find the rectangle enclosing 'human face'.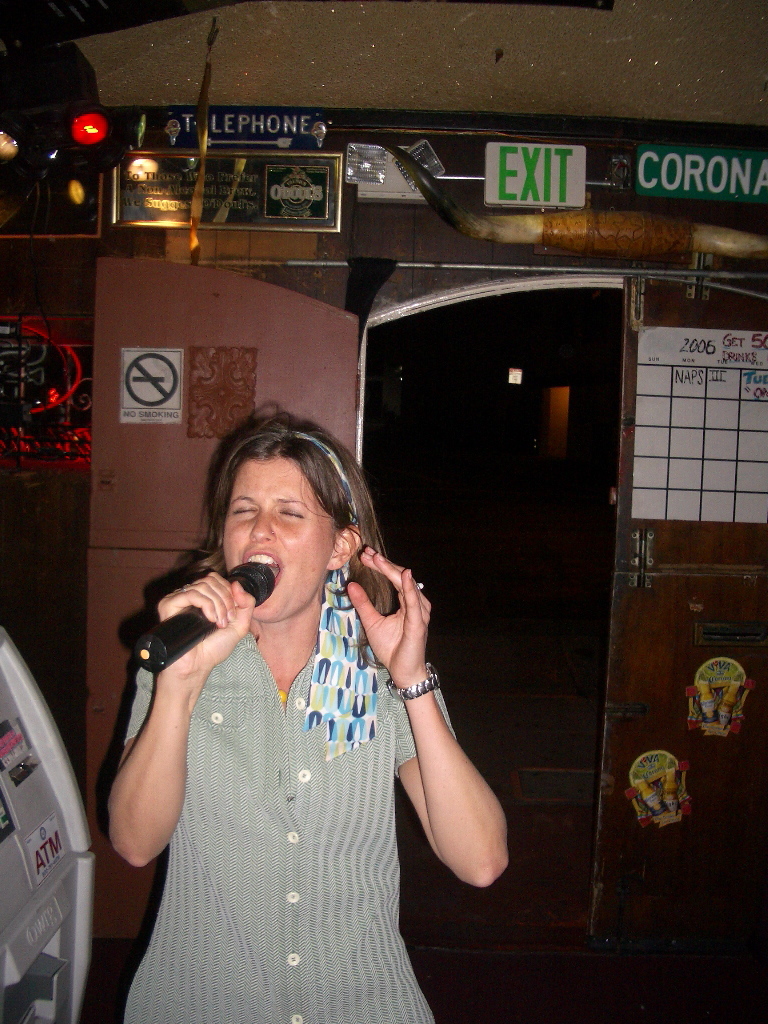
region(228, 453, 327, 620).
